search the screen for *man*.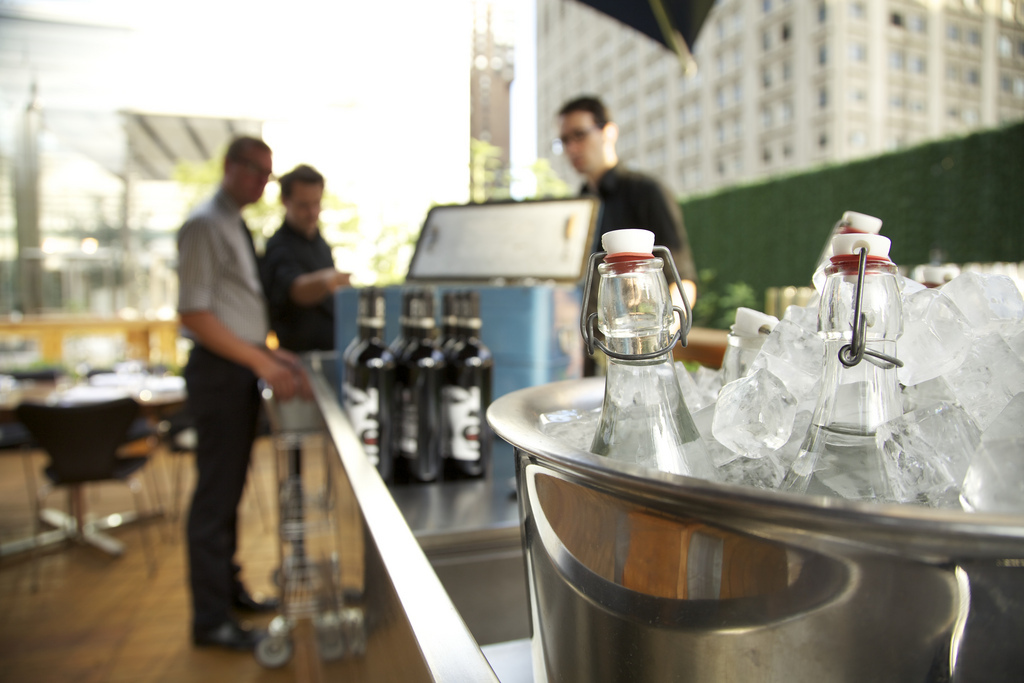
Found at (254, 157, 353, 358).
